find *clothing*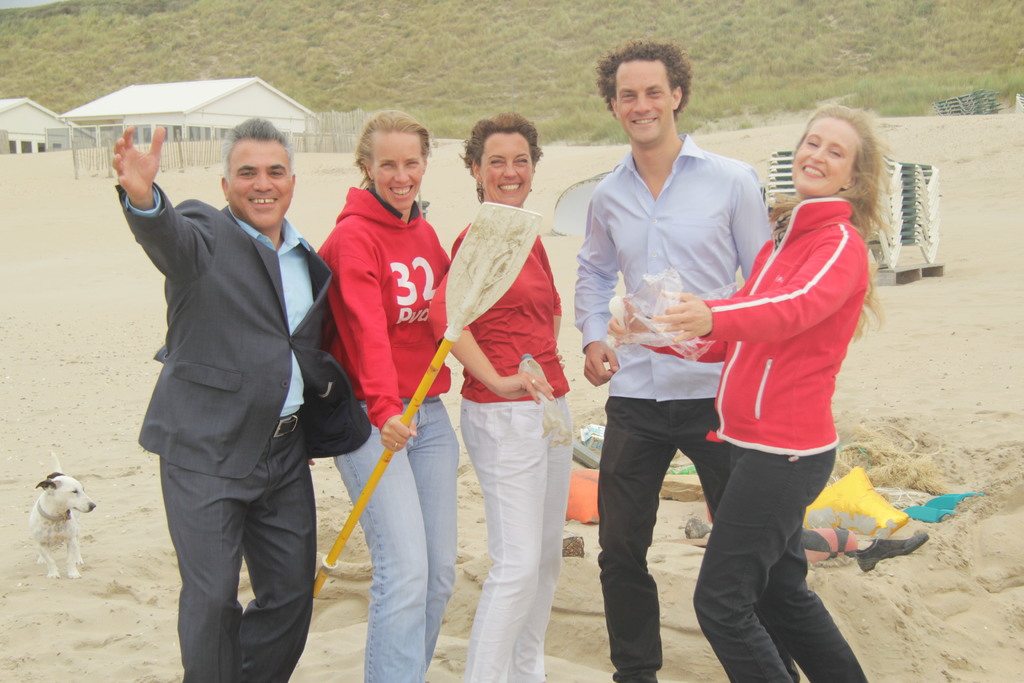
<box>435,240,569,677</box>
